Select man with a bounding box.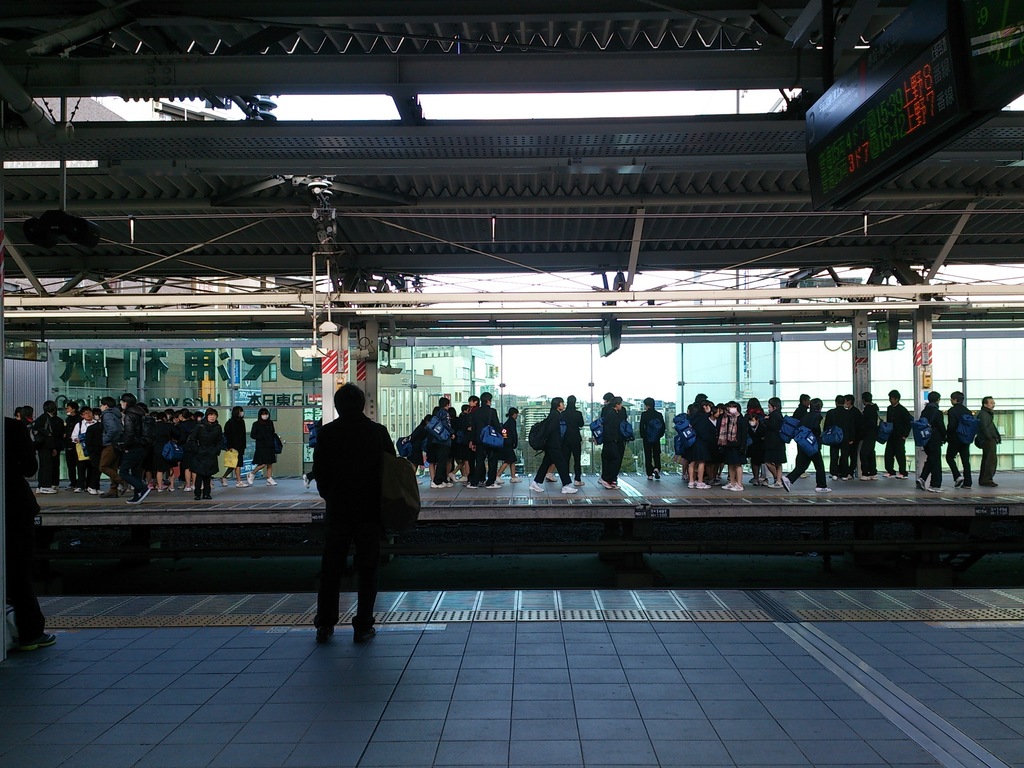
[977,396,1001,488].
